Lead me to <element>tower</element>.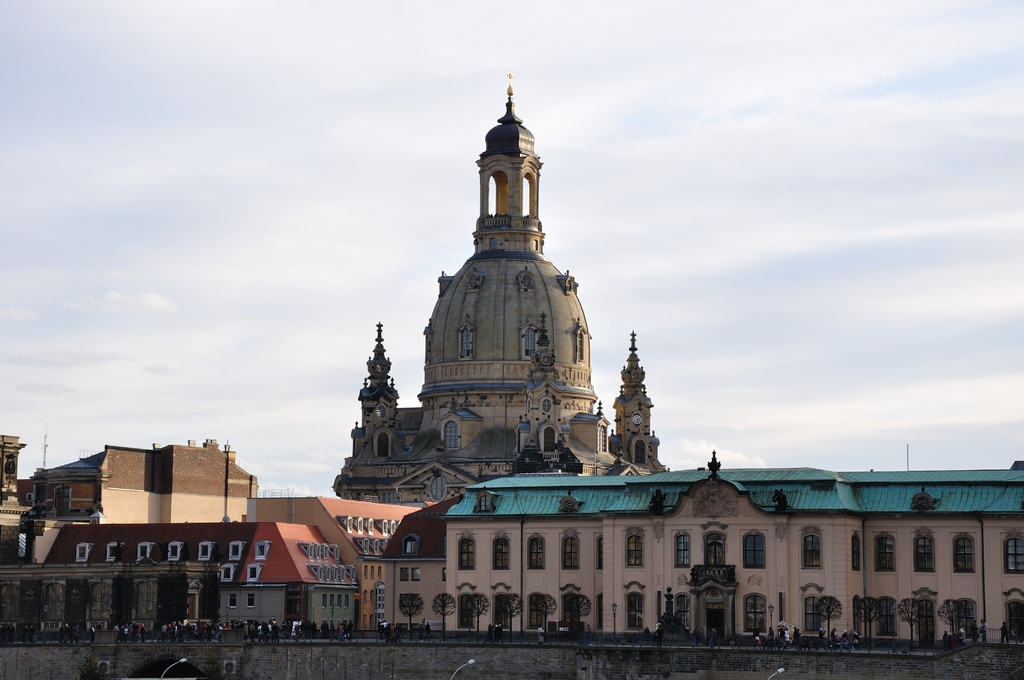
Lead to select_region(613, 335, 655, 478).
